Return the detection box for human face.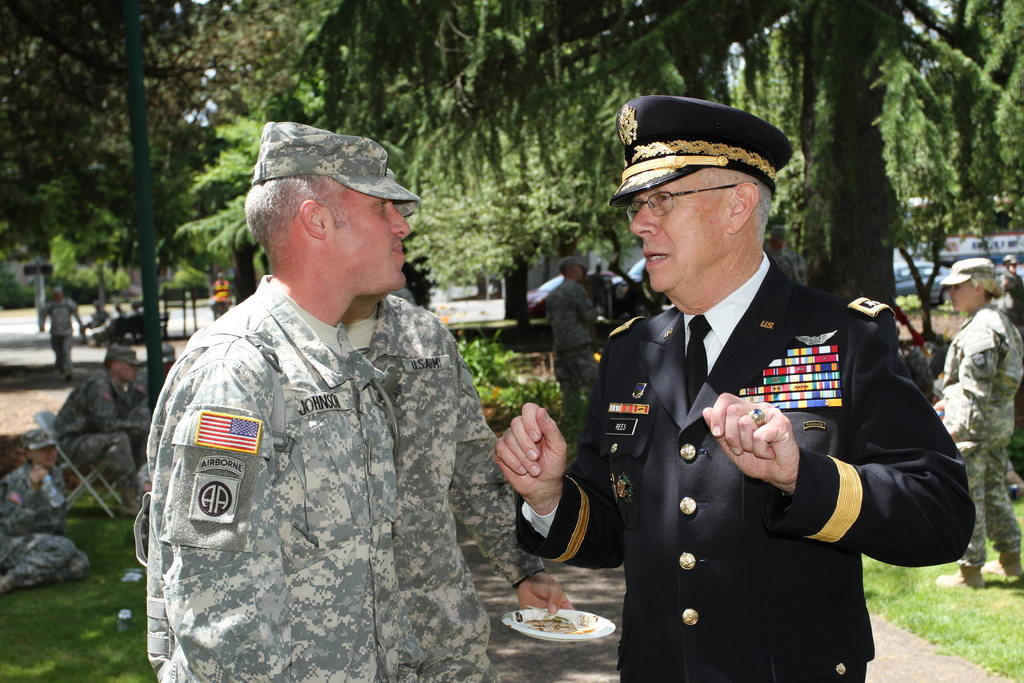
118:363:138:384.
